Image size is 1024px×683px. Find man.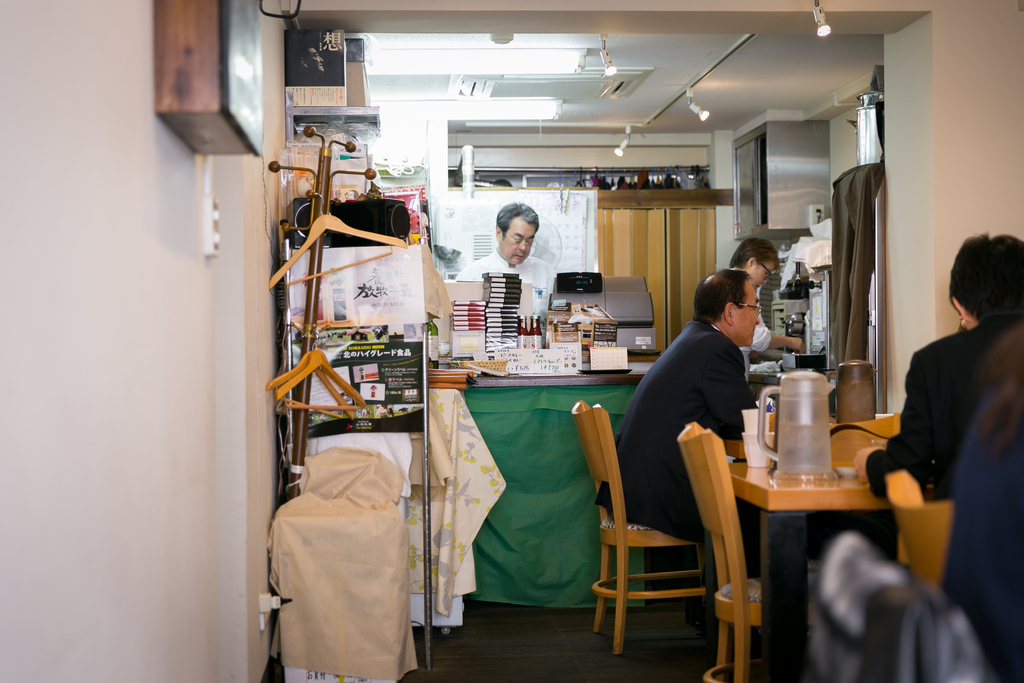
region(859, 236, 1023, 498).
